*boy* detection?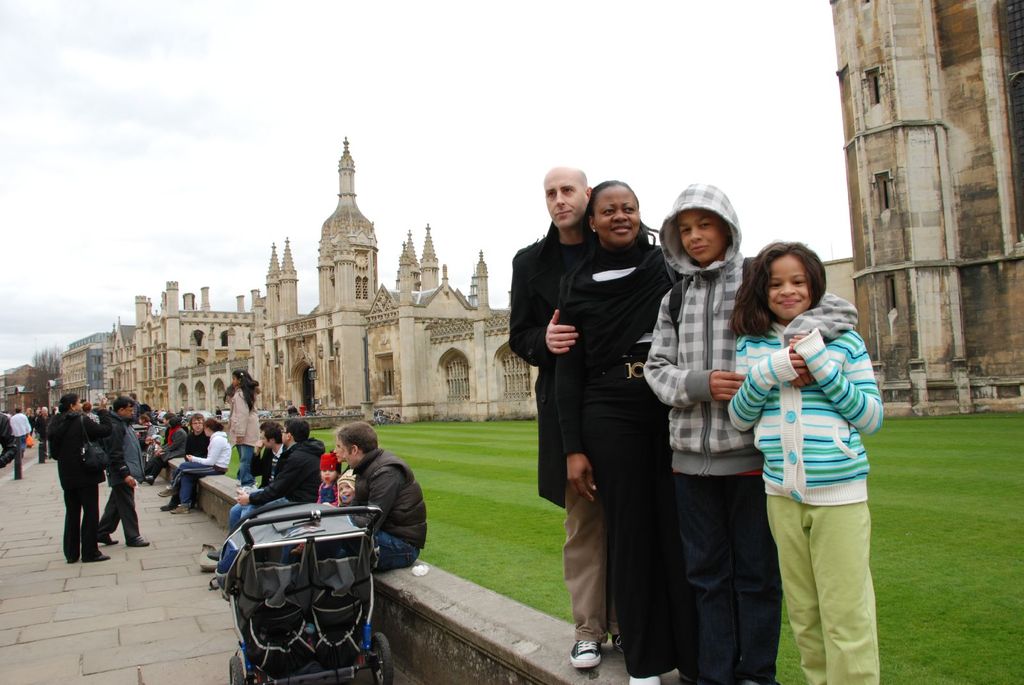
(x1=644, y1=182, x2=856, y2=682)
